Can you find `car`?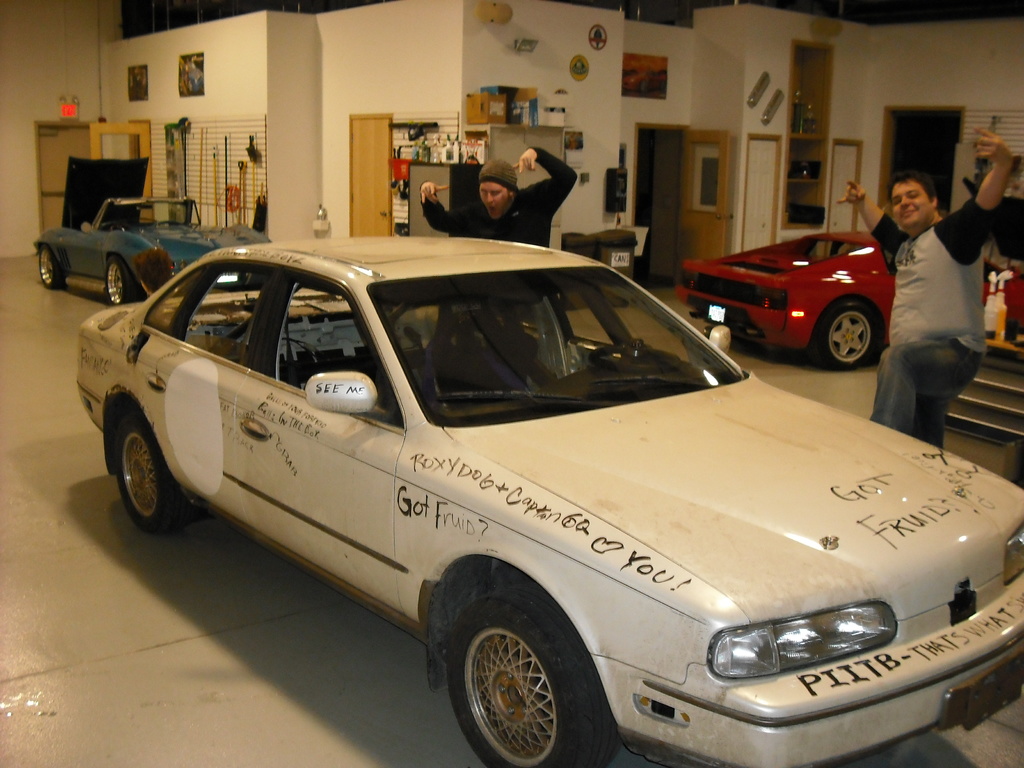
Yes, bounding box: rect(25, 148, 246, 303).
